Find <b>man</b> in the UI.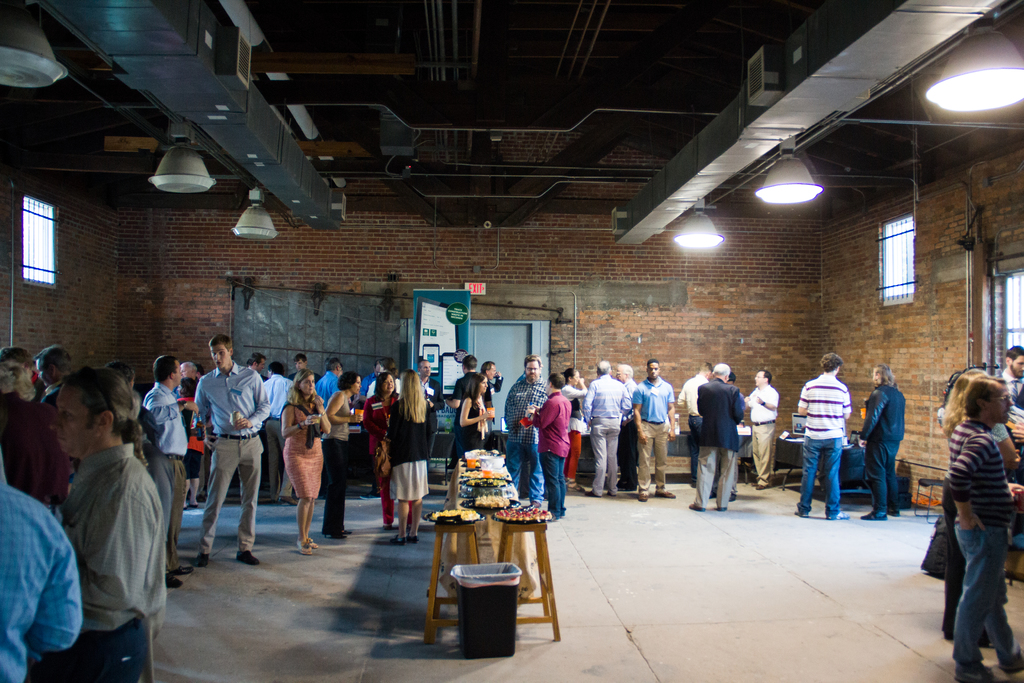
UI element at l=500, t=352, r=545, b=502.
